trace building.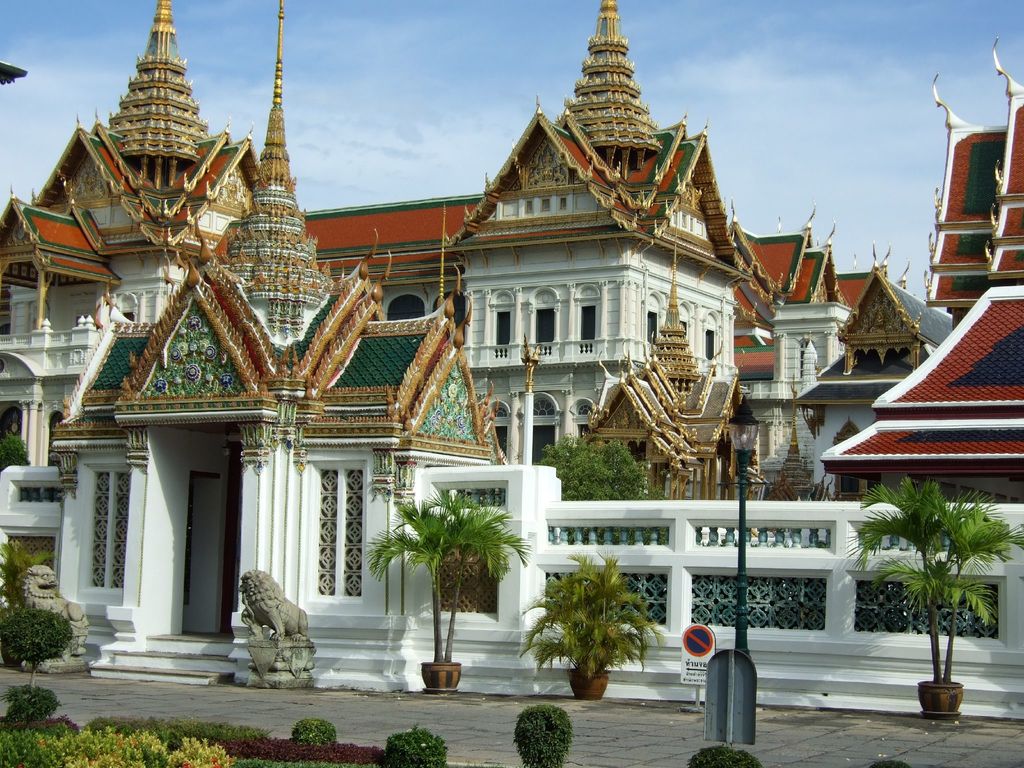
Traced to <box>0,0,1023,715</box>.
